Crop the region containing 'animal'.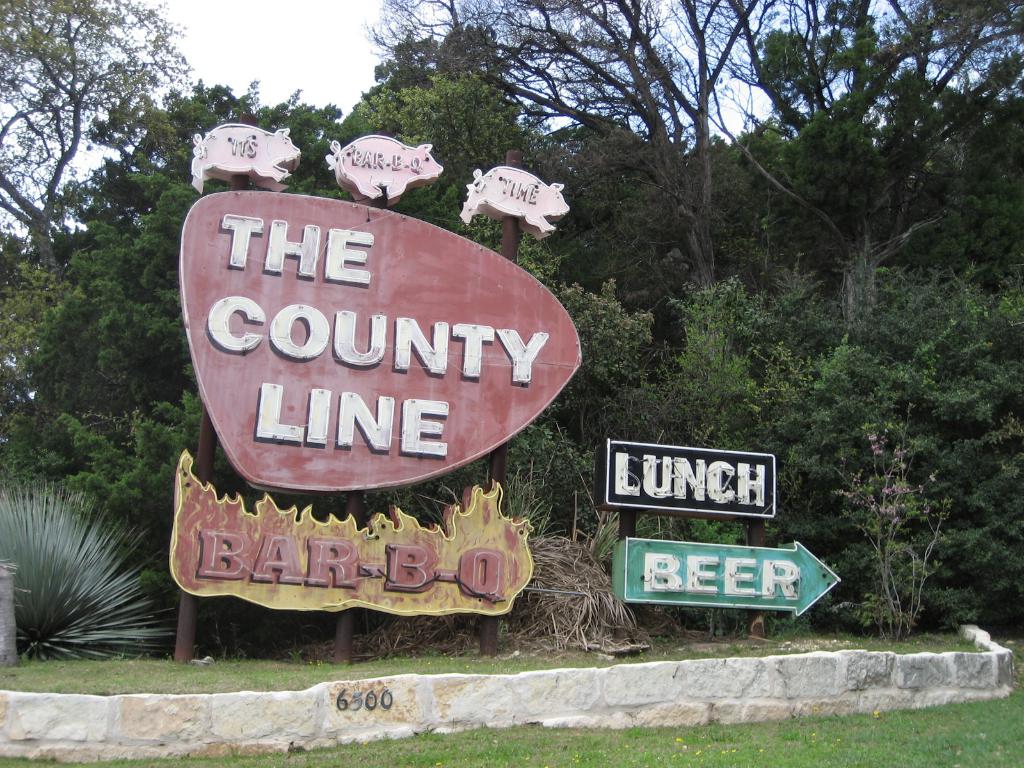
Crop region: box(187, 122, 302, 193).
